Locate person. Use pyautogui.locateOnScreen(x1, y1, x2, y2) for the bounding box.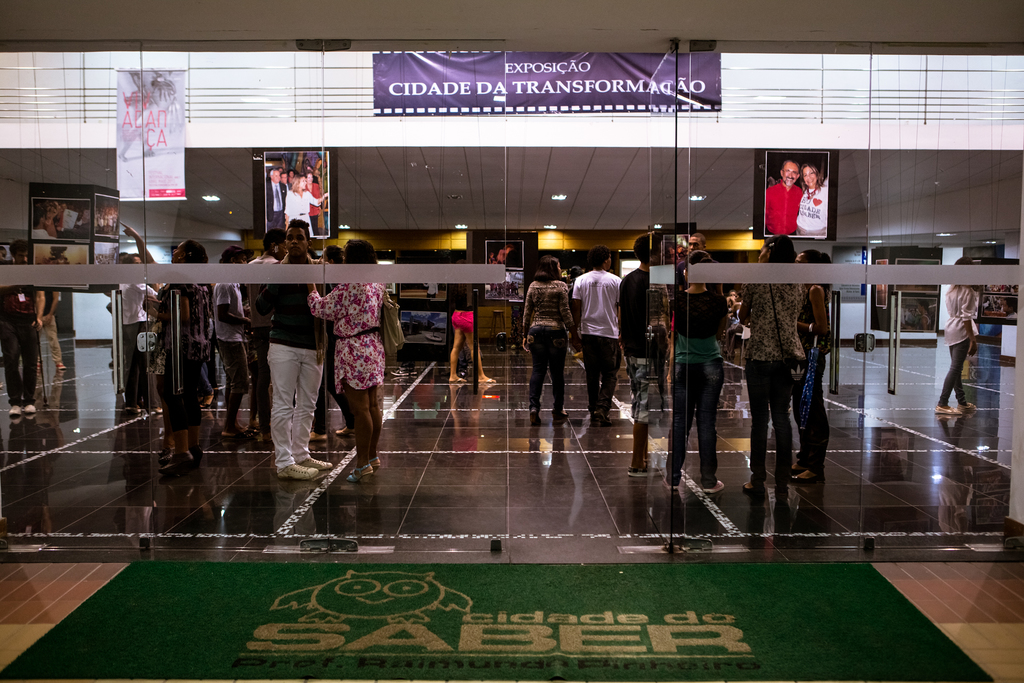
pyautogui.locateOnScreen(33, 254, 66, 395).
